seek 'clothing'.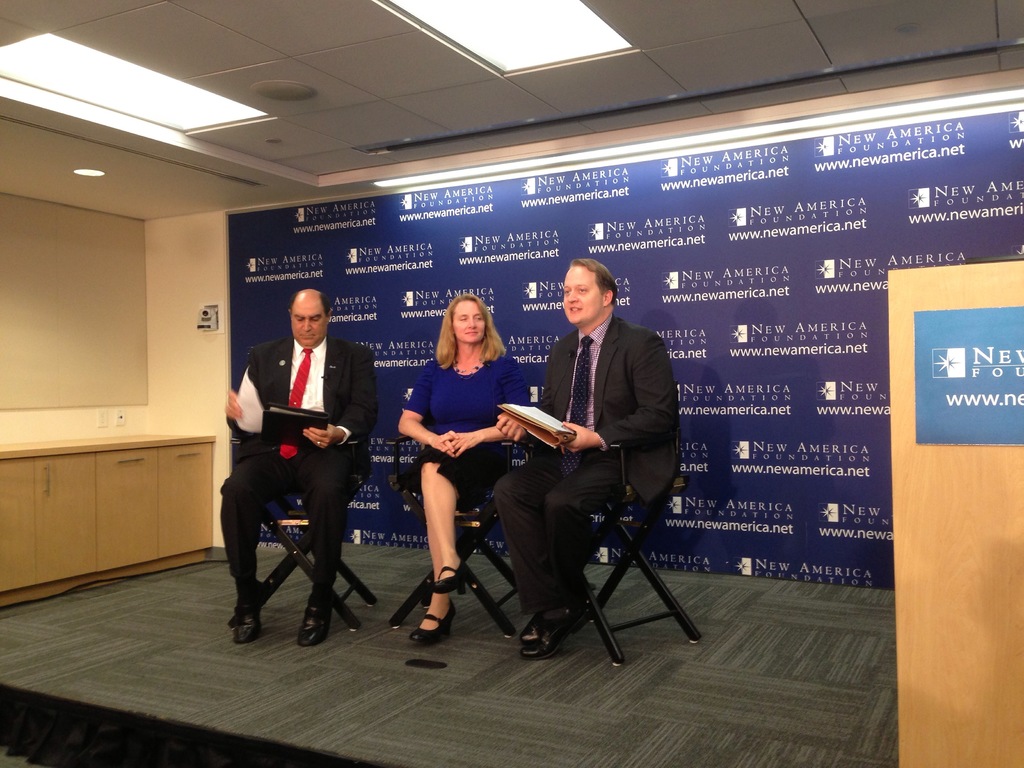
<region>222, 296, 374, 633</region>.
